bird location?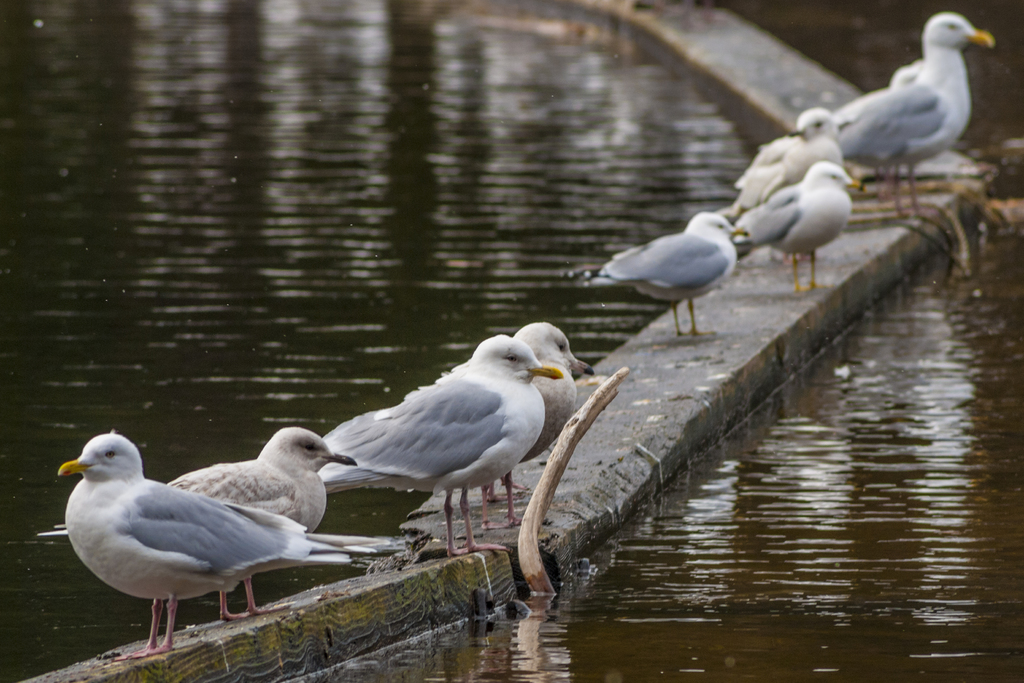
{"left": 724, "top": 157, "right": 870, "bottom": 293}
